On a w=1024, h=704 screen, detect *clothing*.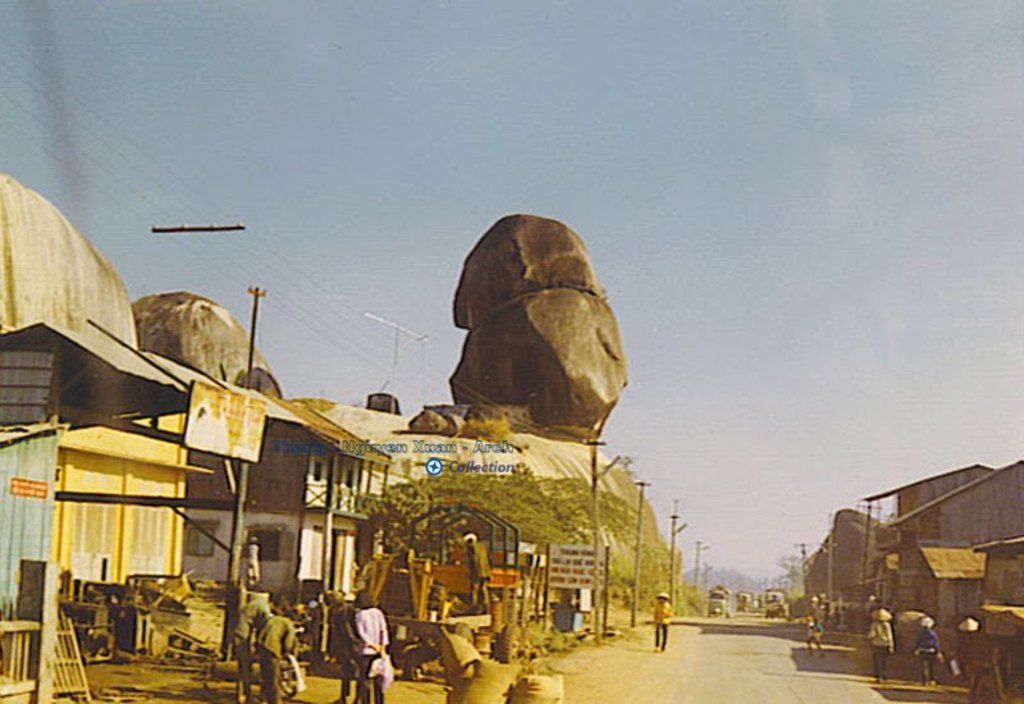
[left=861, top=620, right=892, bottom=673].
